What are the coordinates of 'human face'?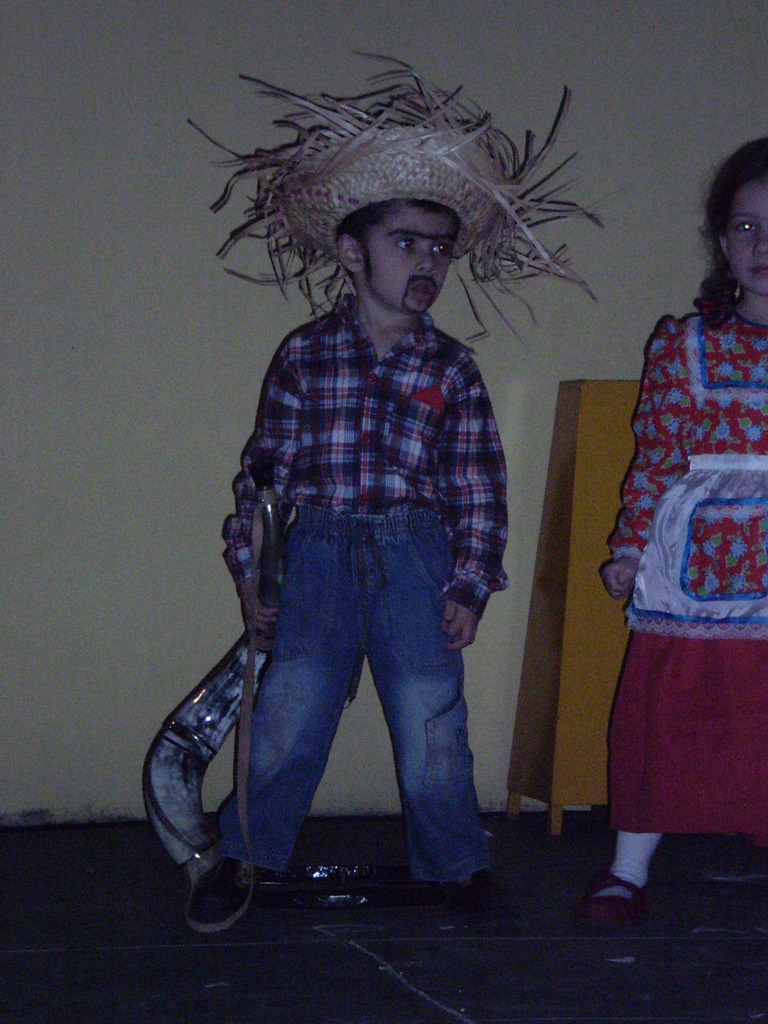
{"left": 727, "top": 187, "right": 767, "bottom": 292}.
